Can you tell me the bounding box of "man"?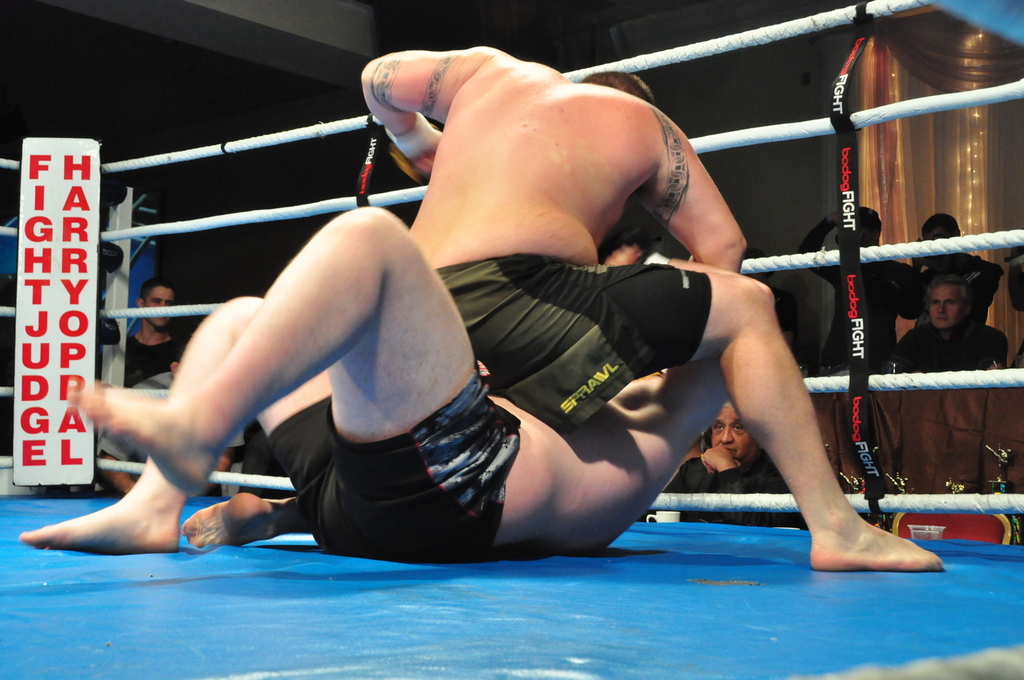
[x1=861, y1=273, x2=1009, y2=373].
